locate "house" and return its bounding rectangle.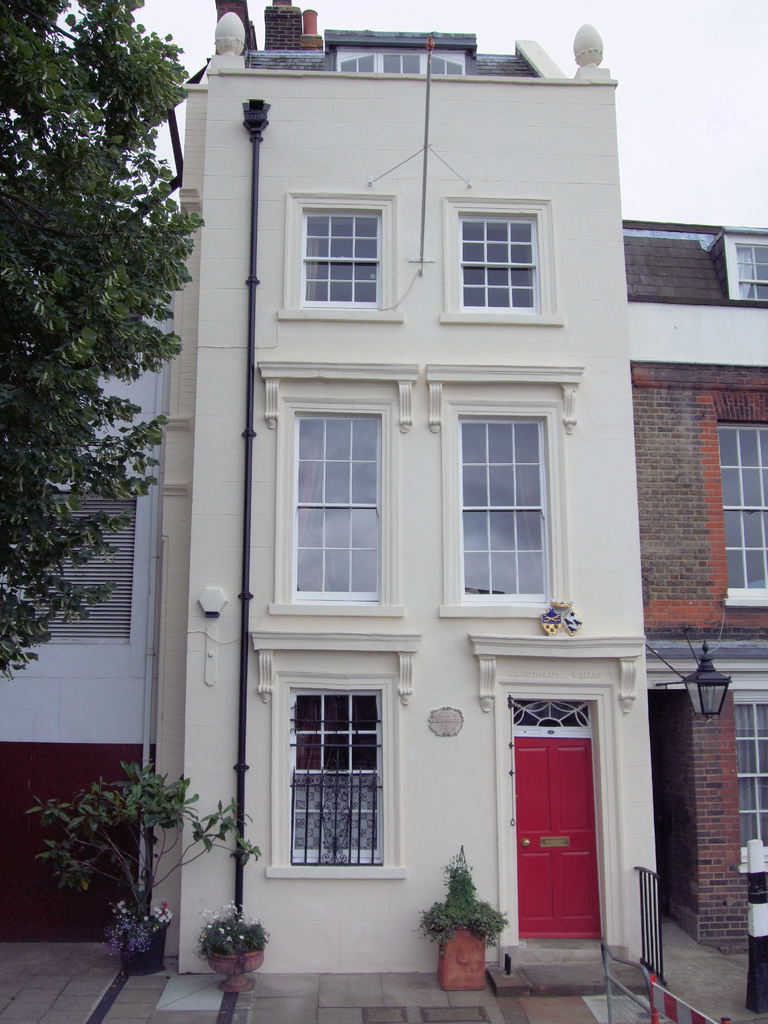
detection(148, 0, 655, 998).
